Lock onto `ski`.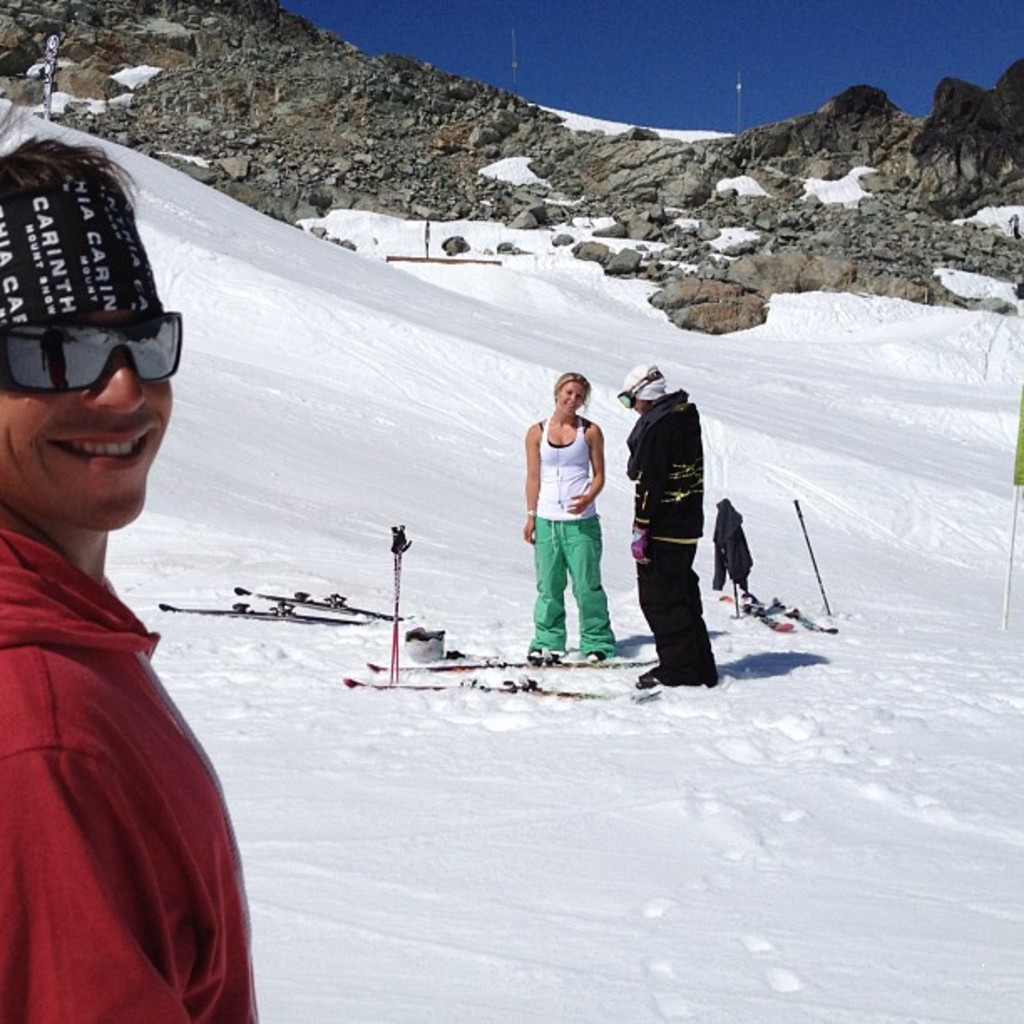
Locked: <bbox>330, 671, 669, 704</bbox>.
